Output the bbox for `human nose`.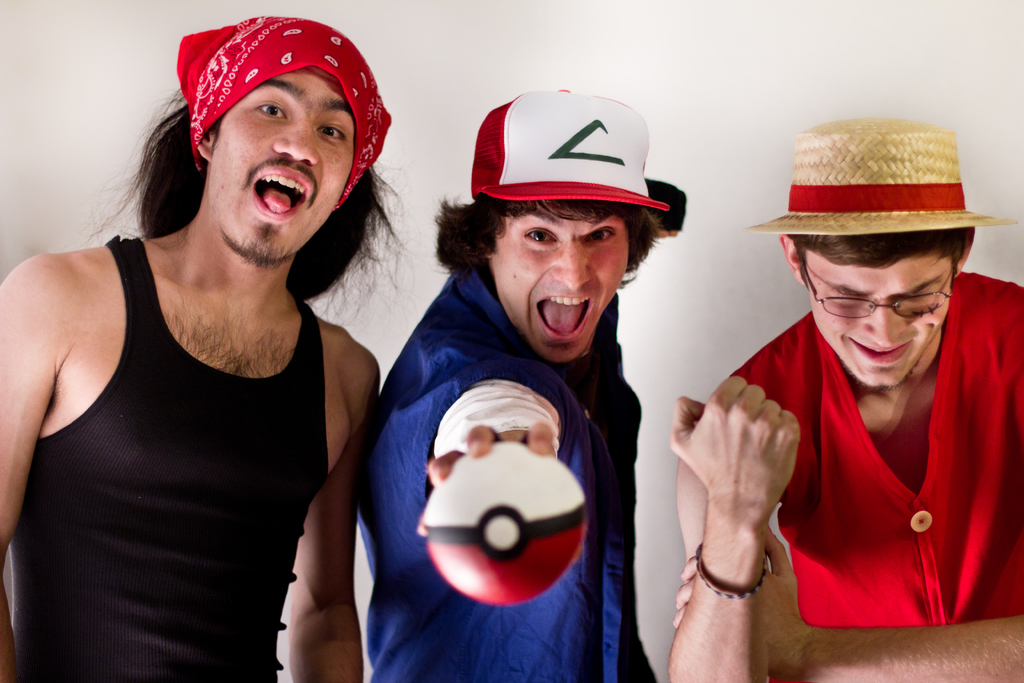
pyautogui.locateOnScreen(545, 237, 591, 291).
